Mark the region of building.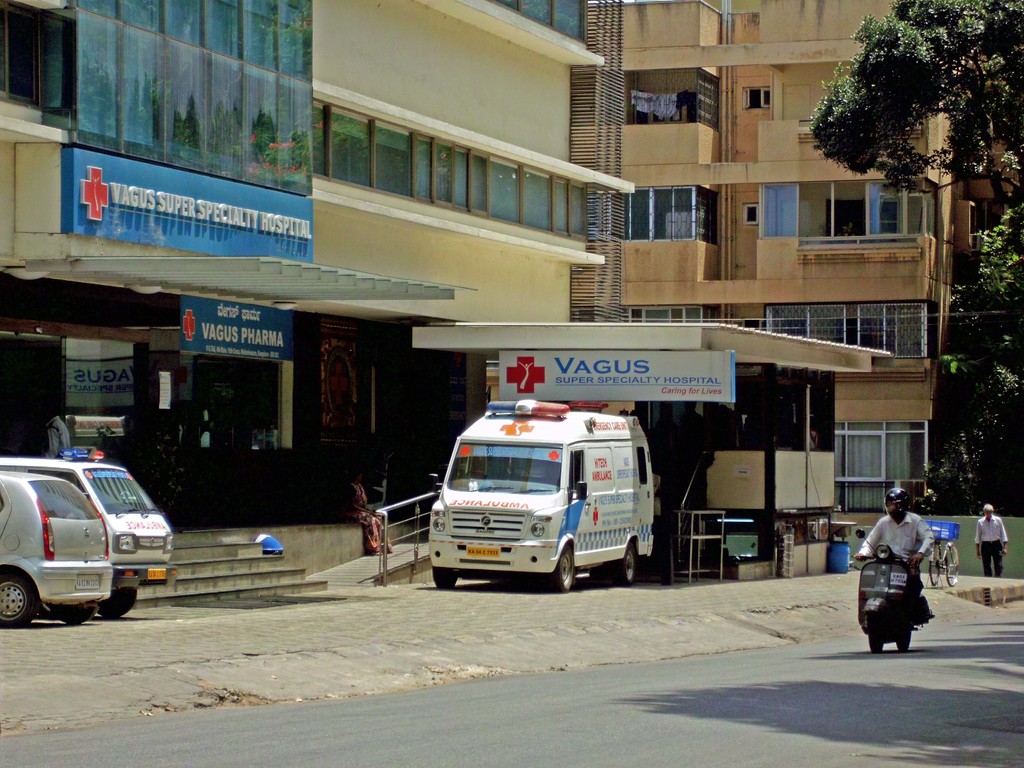
Region: 0,0,636,606.
